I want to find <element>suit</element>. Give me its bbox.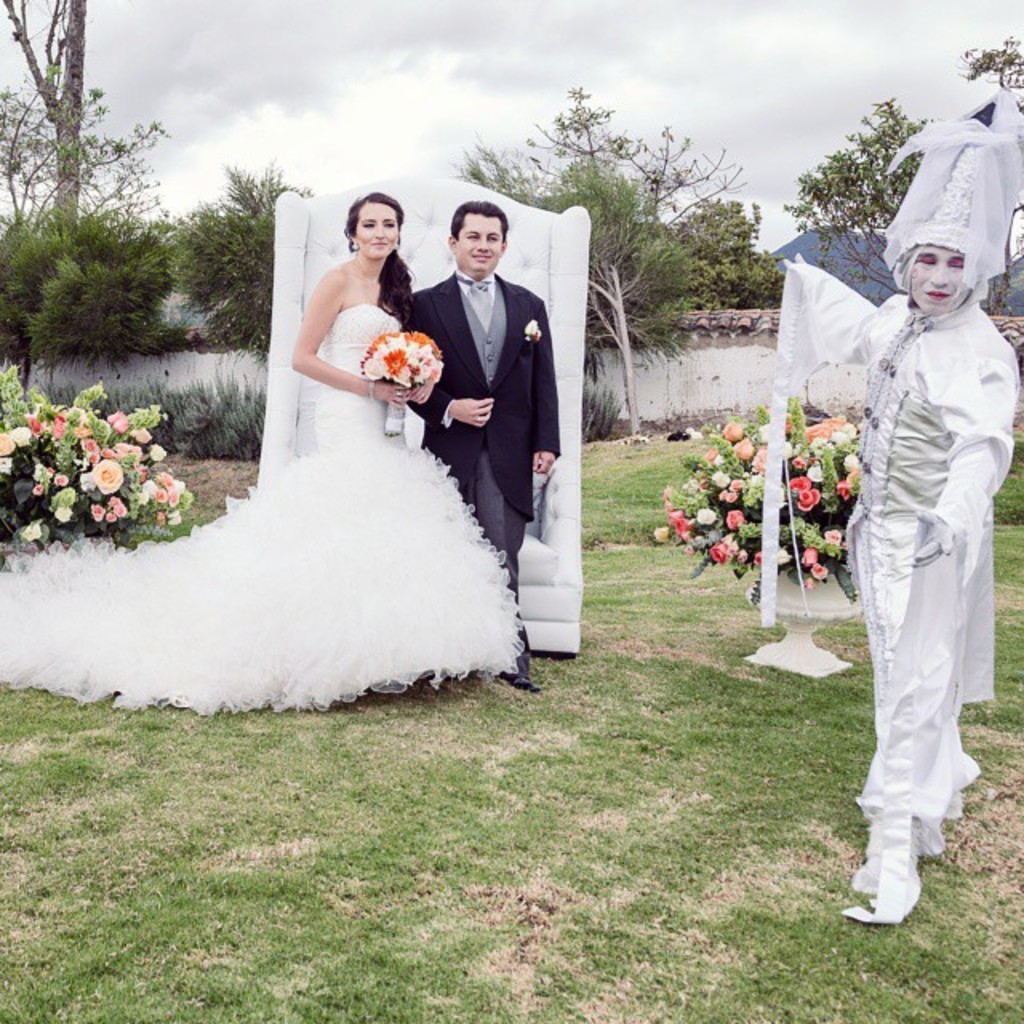
l=405, t=274, r=562, b=672.
